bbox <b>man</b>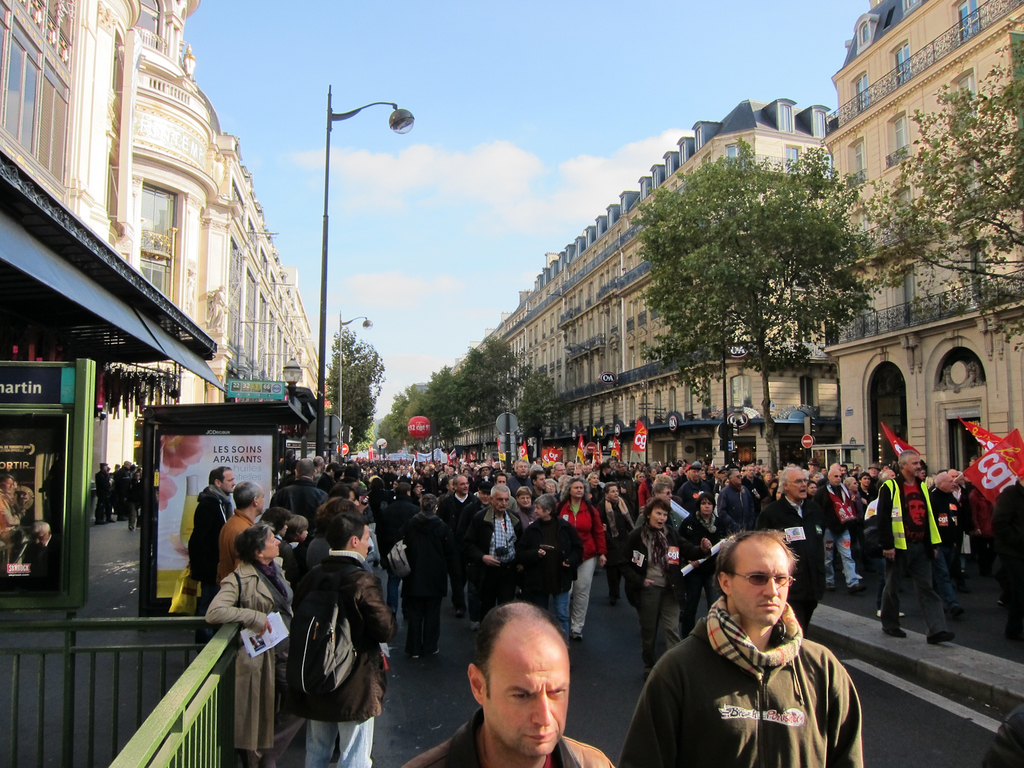
[0, 475, 20, 565]
